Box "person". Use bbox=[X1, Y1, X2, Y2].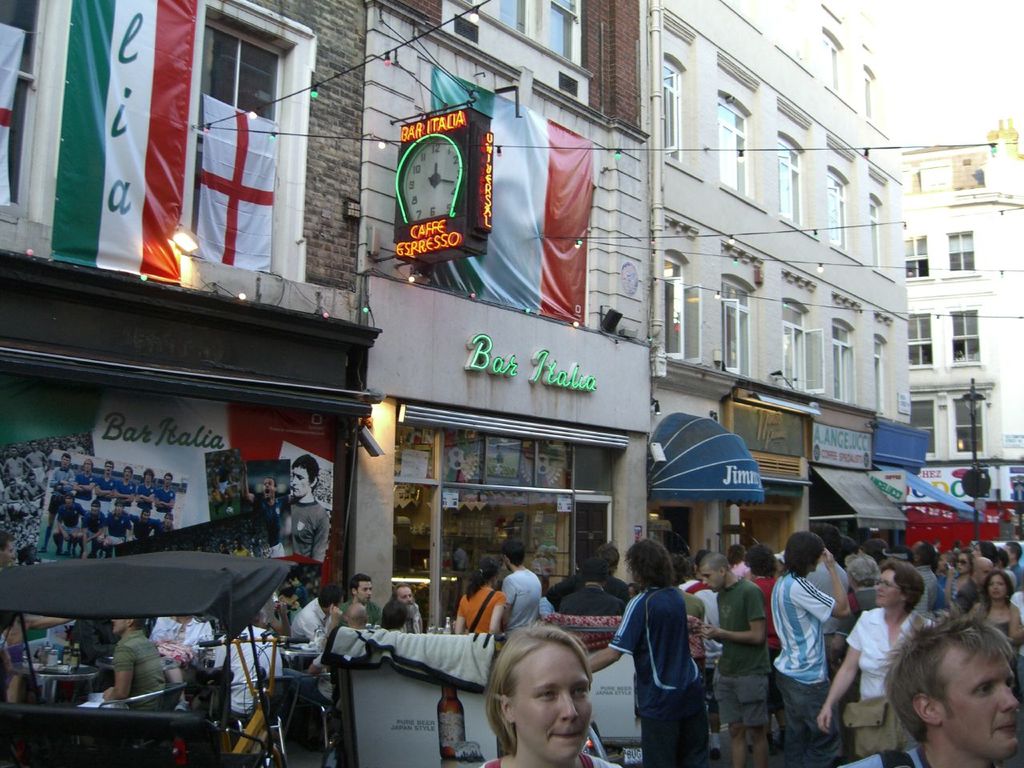
bbox=[97, 617, 162, 710].
